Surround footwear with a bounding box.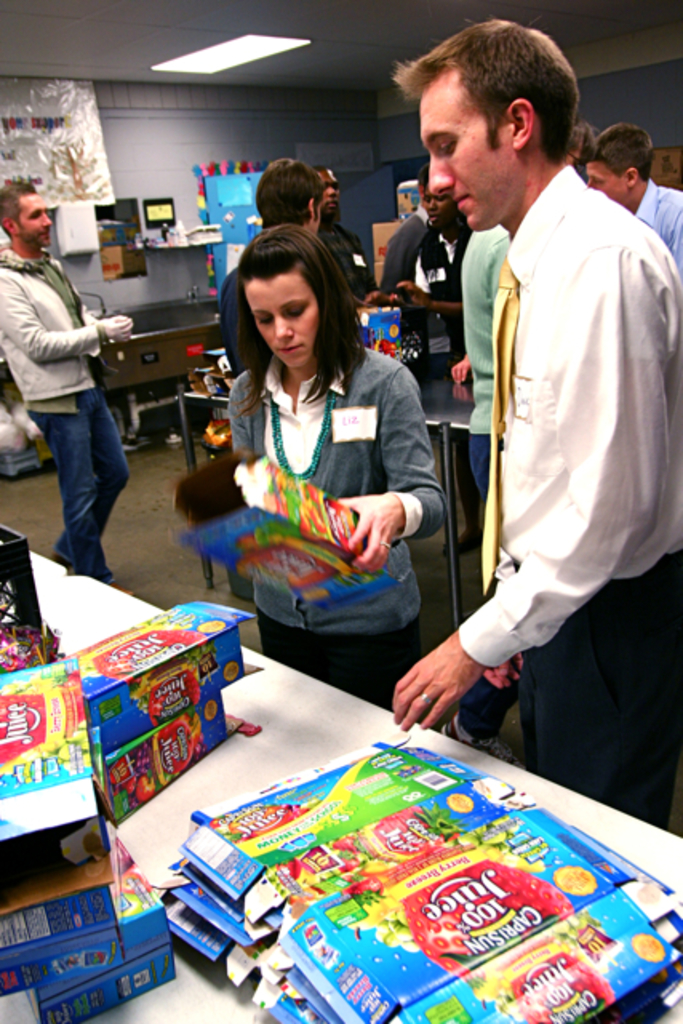
BBox(456, 678, 512, 768).
